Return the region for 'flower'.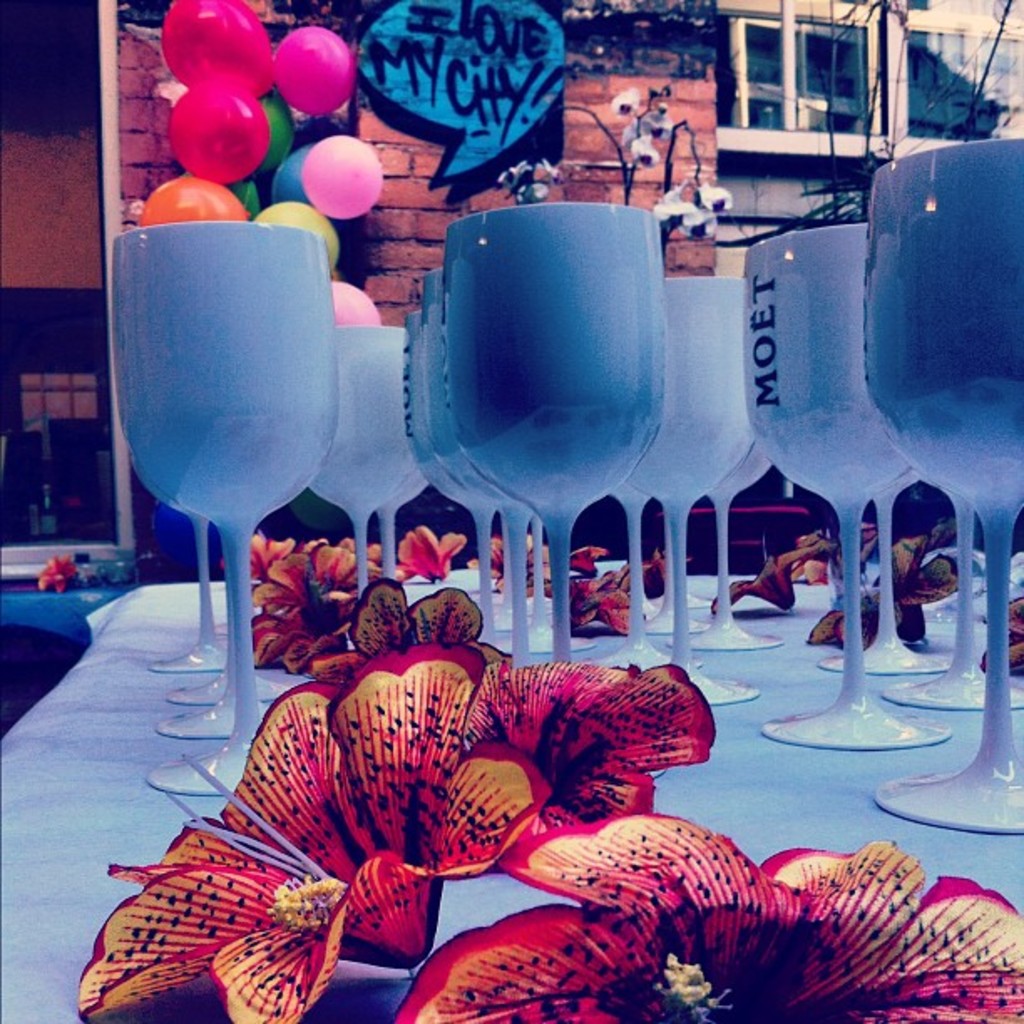
74 646 557 1022.
